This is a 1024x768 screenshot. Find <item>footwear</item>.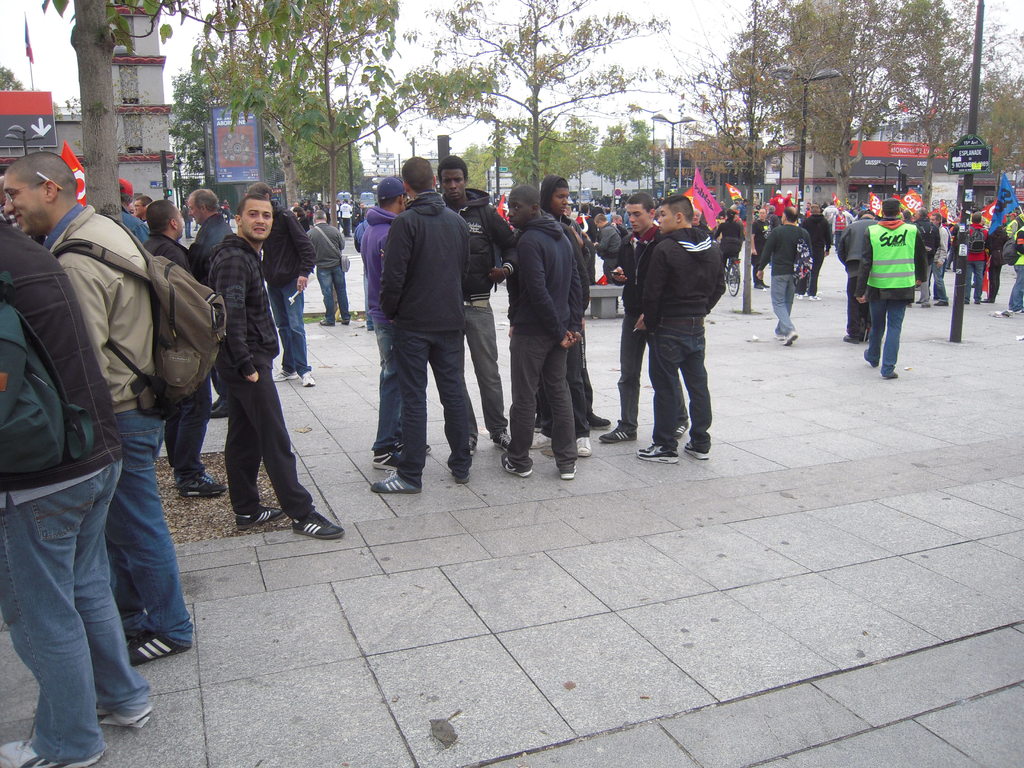
Bounding box: <box>291,512,342,539</box>.
